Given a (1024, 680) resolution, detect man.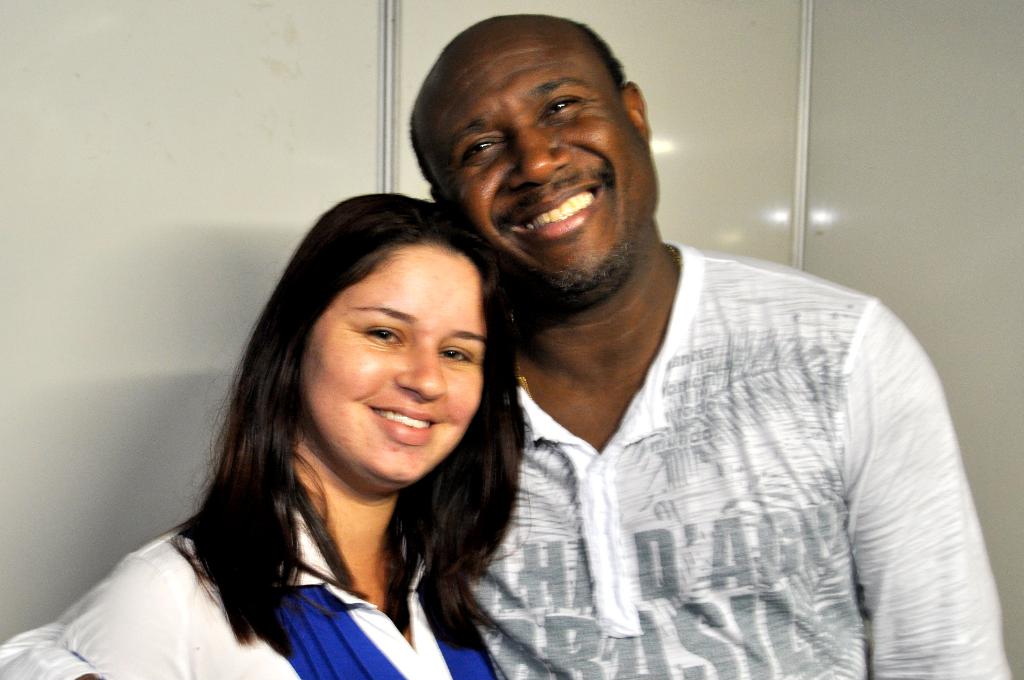
(401,26,966,672).
